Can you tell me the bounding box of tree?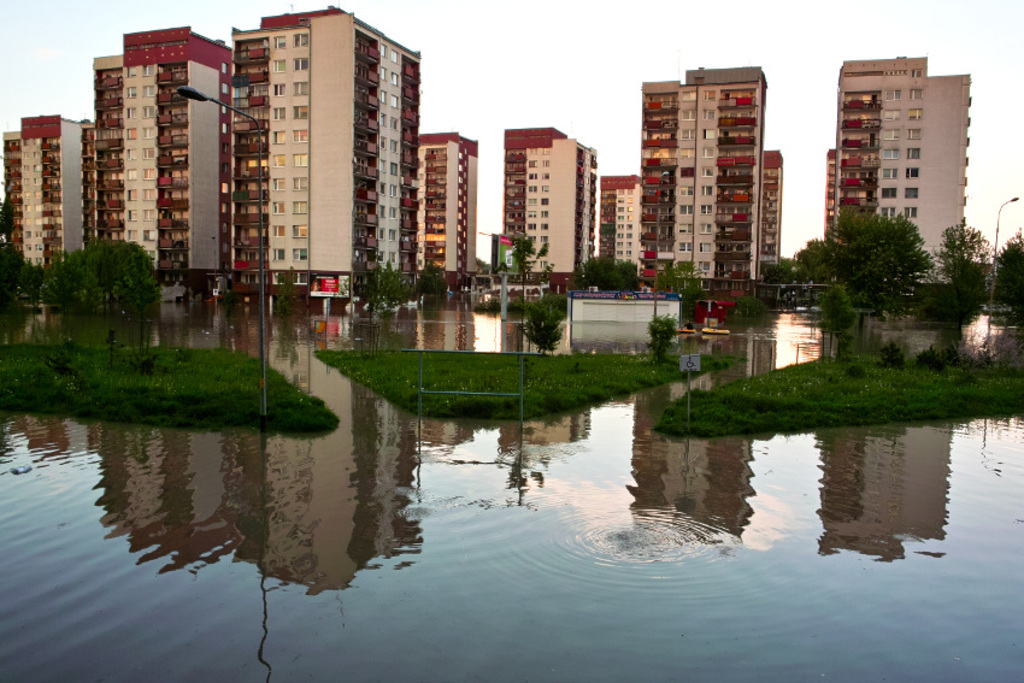
box=[31, 225, 167, 352].
